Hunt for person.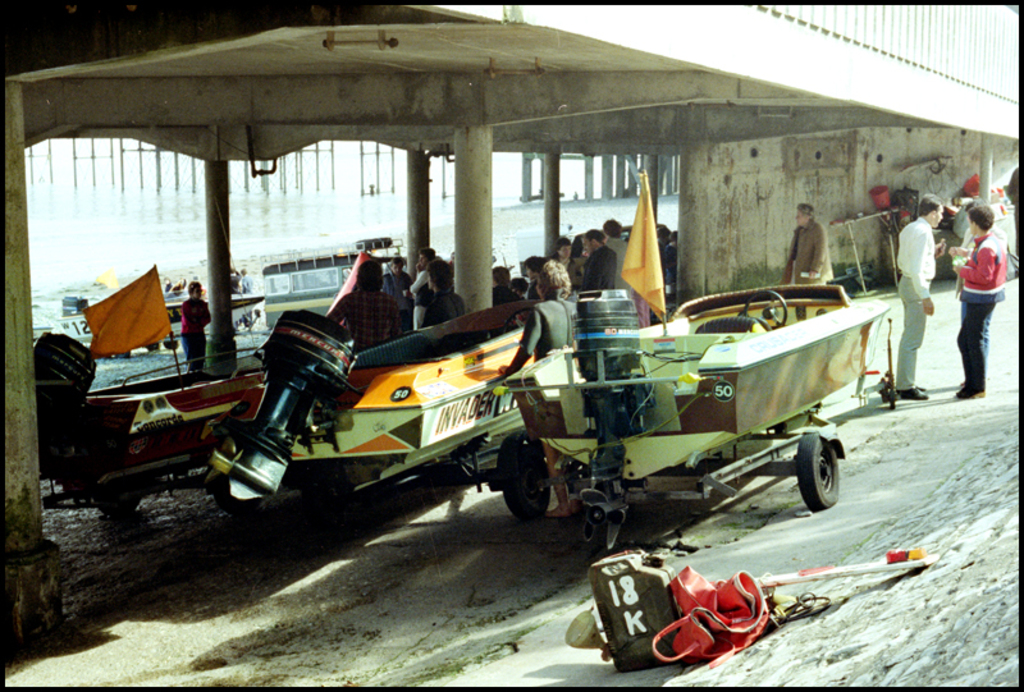
Hunted down at <region>175, 278, 206, 367</region>.
